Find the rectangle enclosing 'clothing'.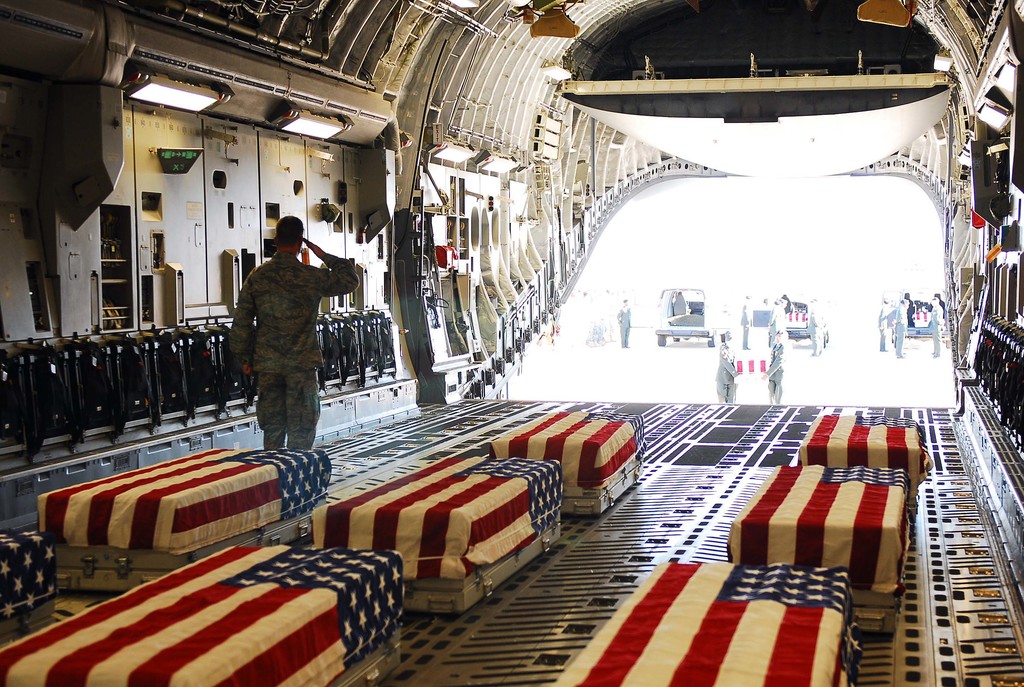
bbox(230, 253, 354, 455).
